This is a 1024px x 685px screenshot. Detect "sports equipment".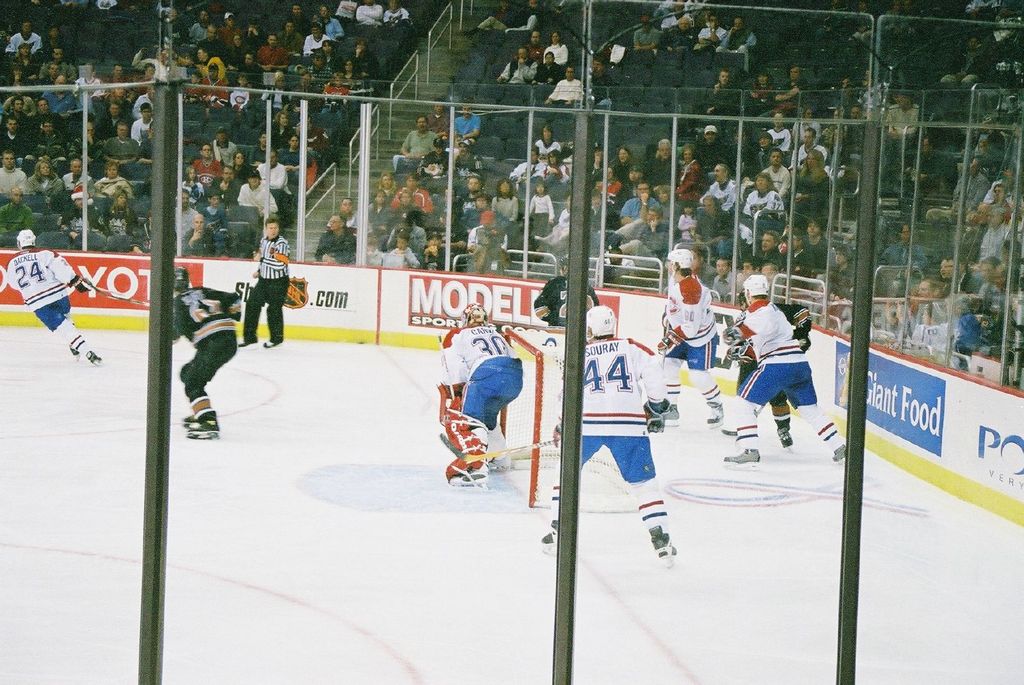
[left=557, top=251, right=572, bottom=281].
